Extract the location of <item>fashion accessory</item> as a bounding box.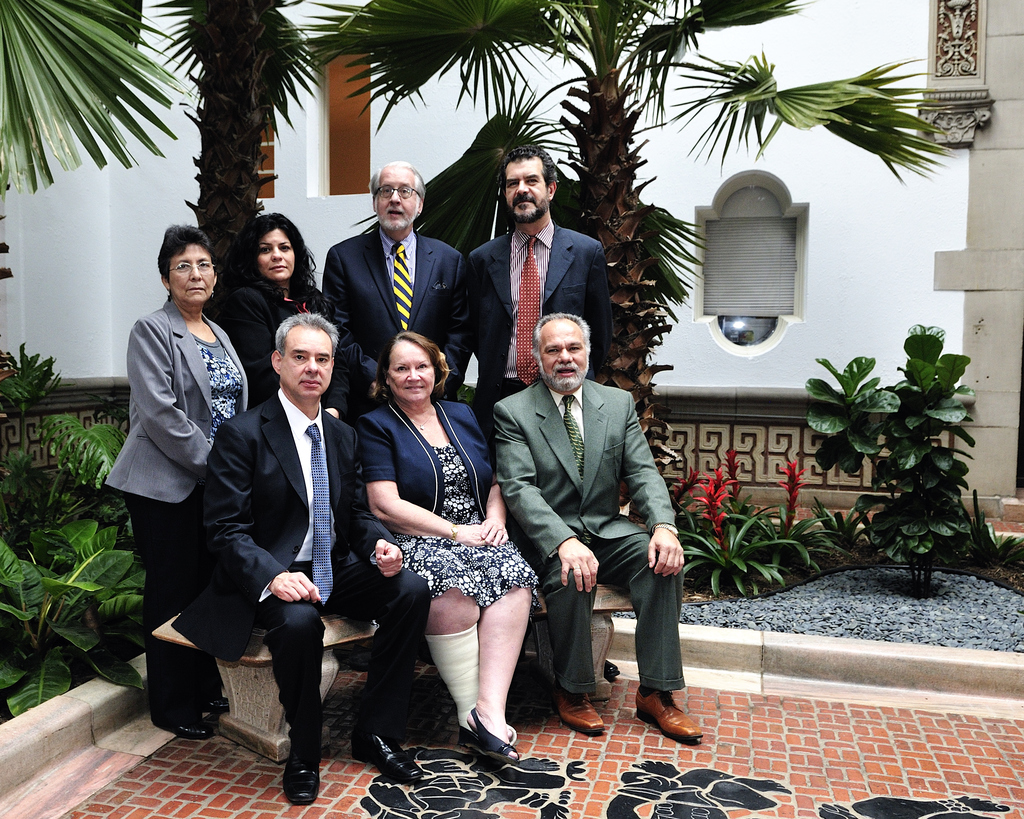
<bbox>304, 422, 336, 604</bbox>.
